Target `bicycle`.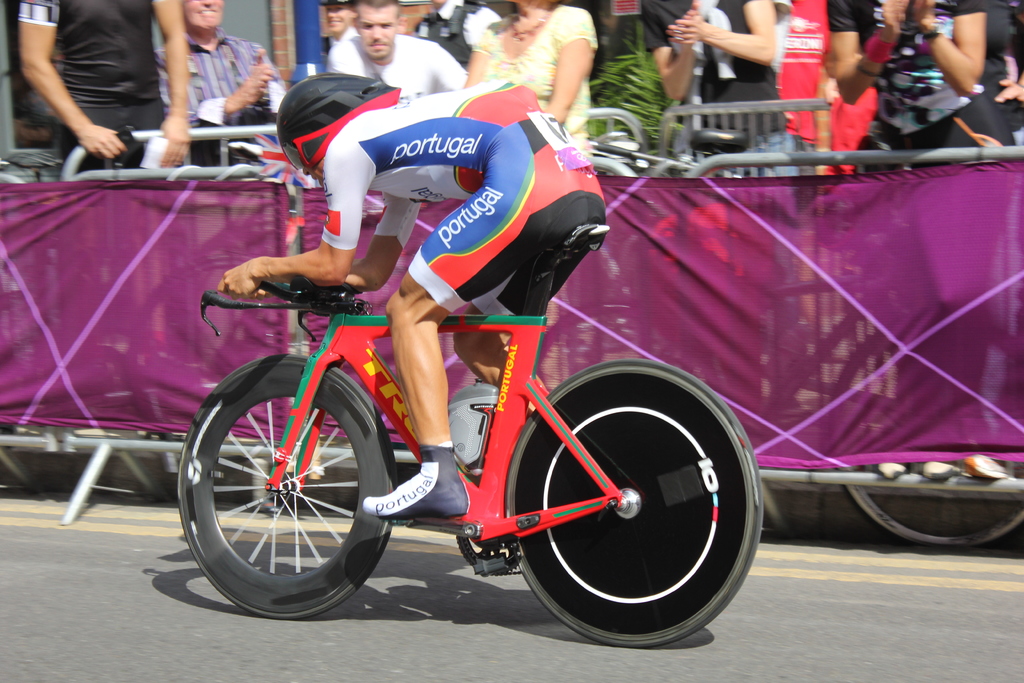
Target region: (x1=176, y1=253, x2=755, y2=650).
